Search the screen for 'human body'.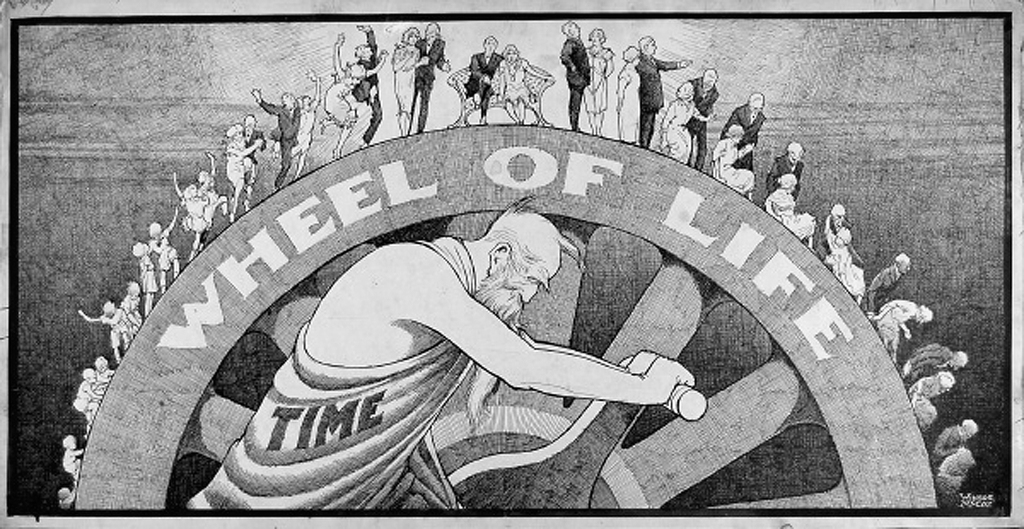
Found at detection(555, 19, 594, 129).
